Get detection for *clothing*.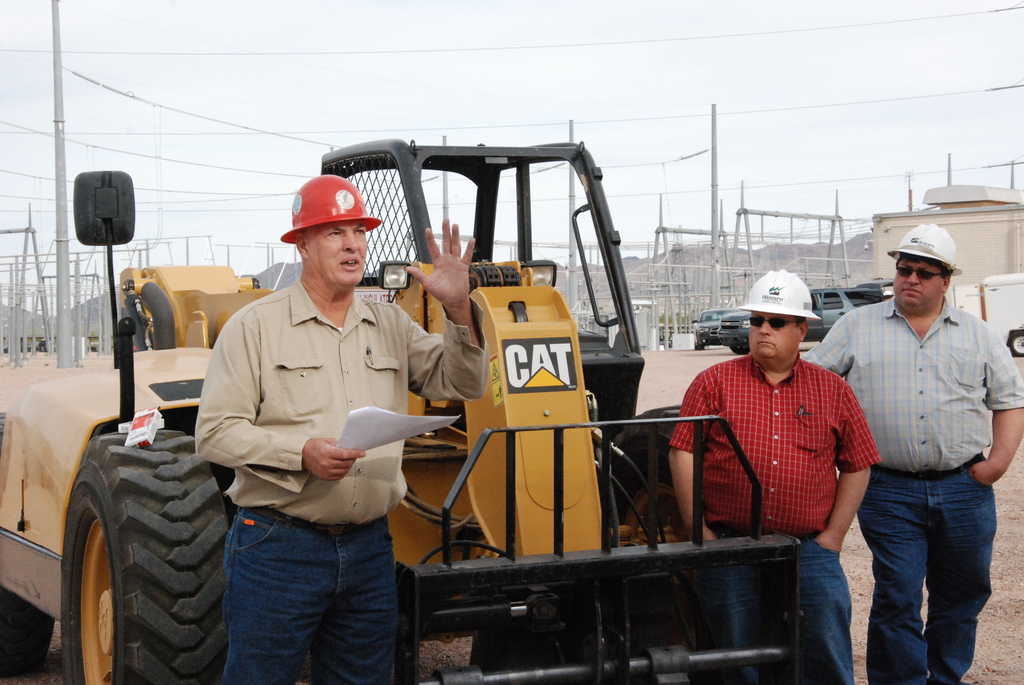
Detection: [680,320,884,576].
